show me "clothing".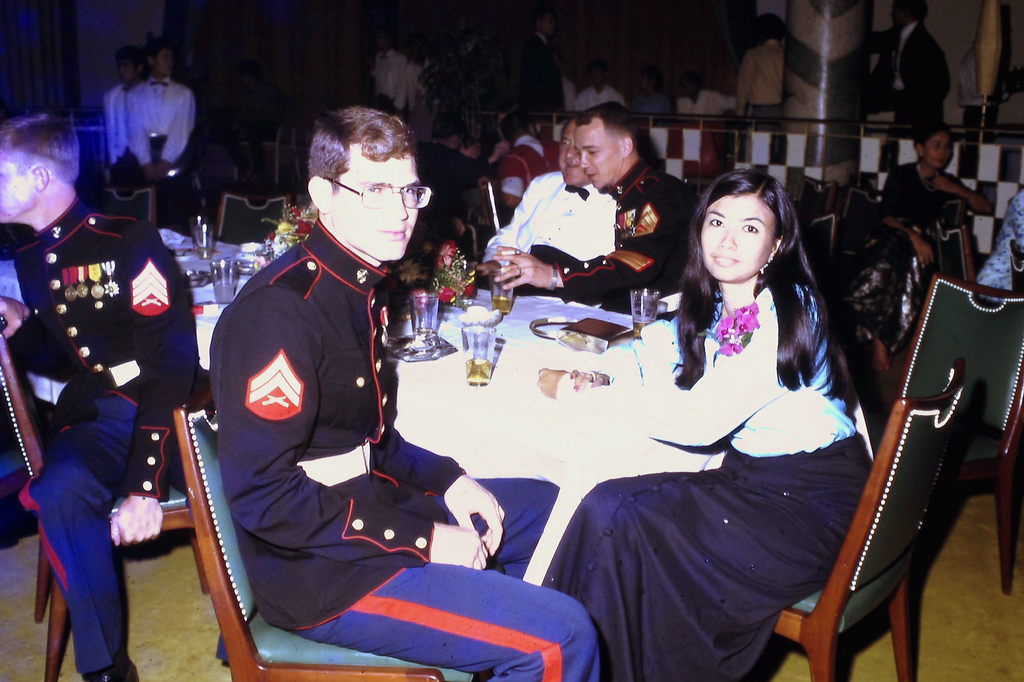
"clothing" is here: (x1=552, y1=165, x2=691, y2=313).
